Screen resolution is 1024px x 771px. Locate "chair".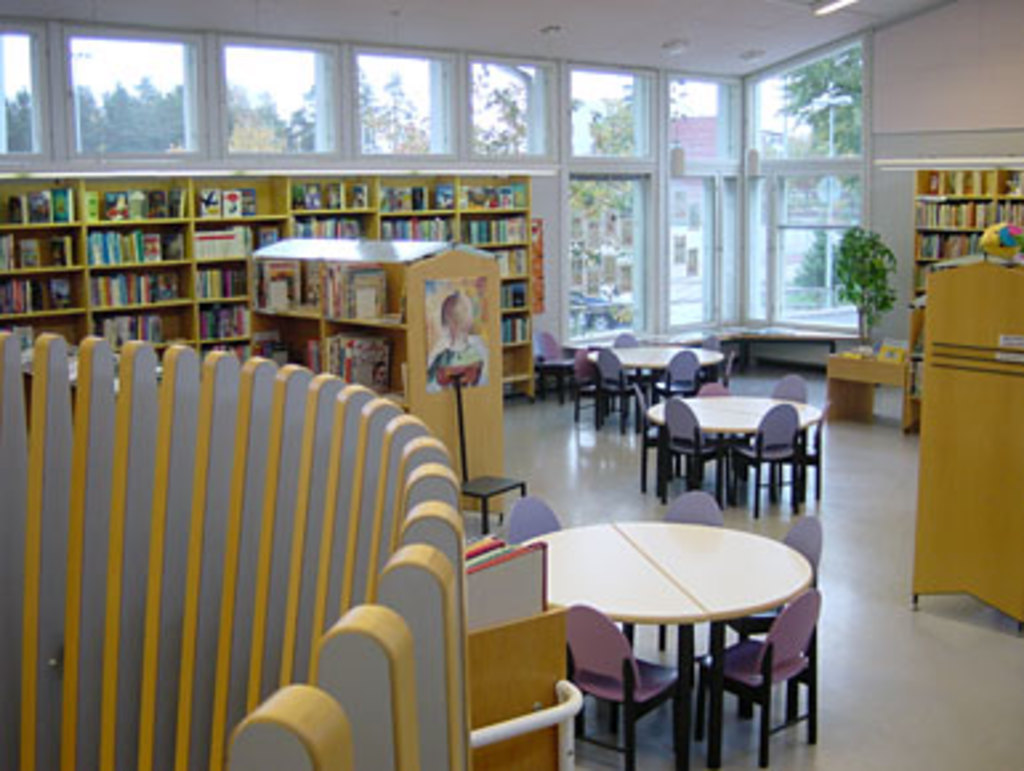
564 348 598 417.
